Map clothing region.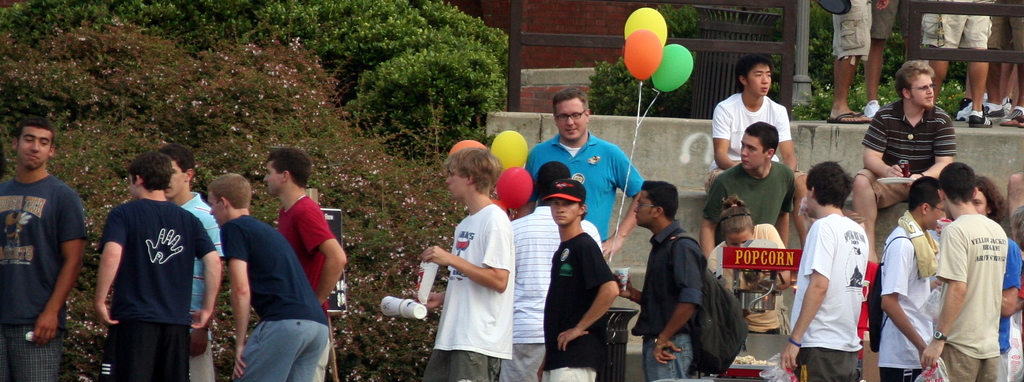
Mapped to (x1=216, y1=208, x2=321, y2=381).
